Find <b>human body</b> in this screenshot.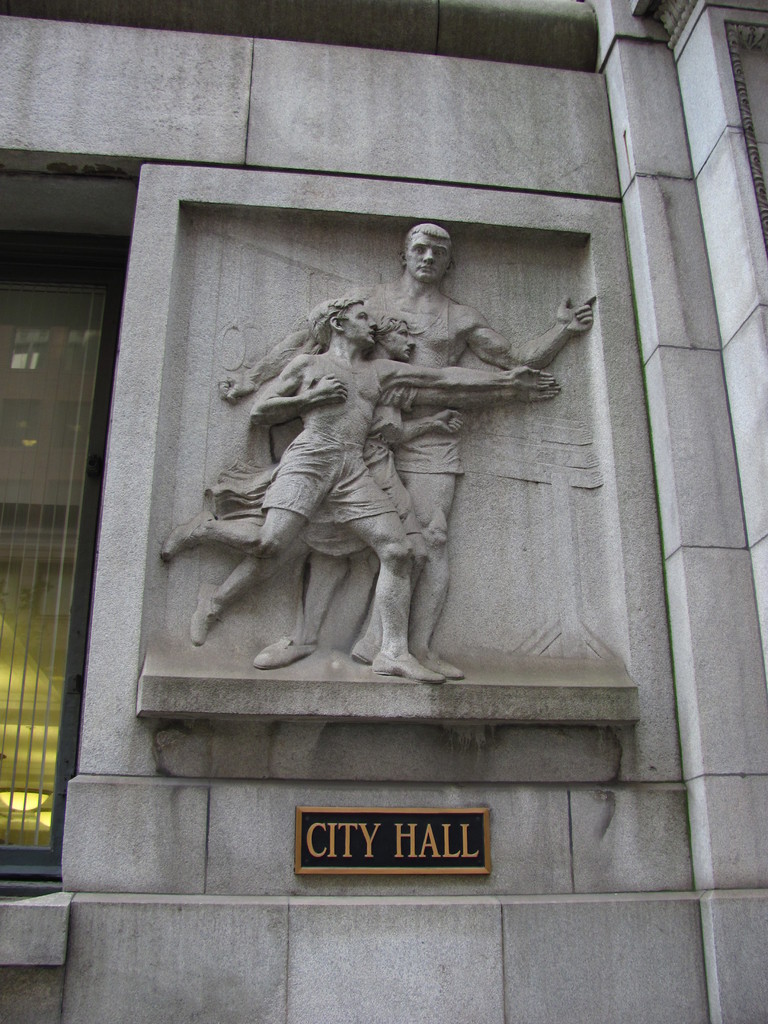
The bounding box for <b>human body</b> is crop(158, 348, 554, 687).
